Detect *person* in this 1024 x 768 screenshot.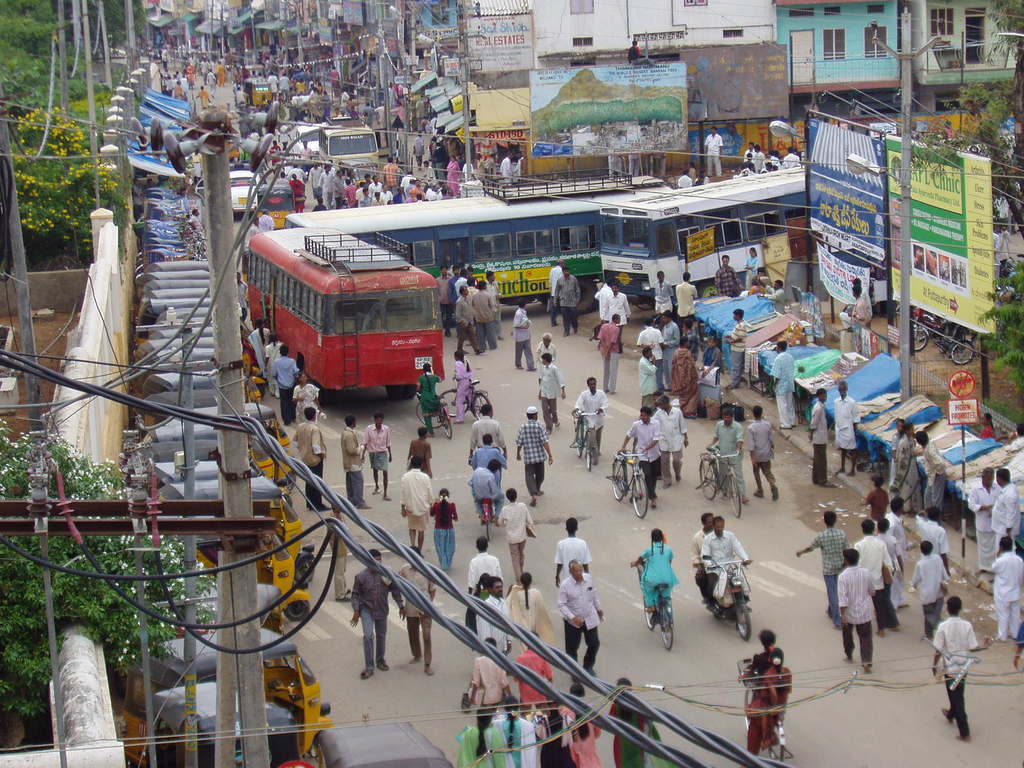
Detection: rect(351, 548, 408, 678).
